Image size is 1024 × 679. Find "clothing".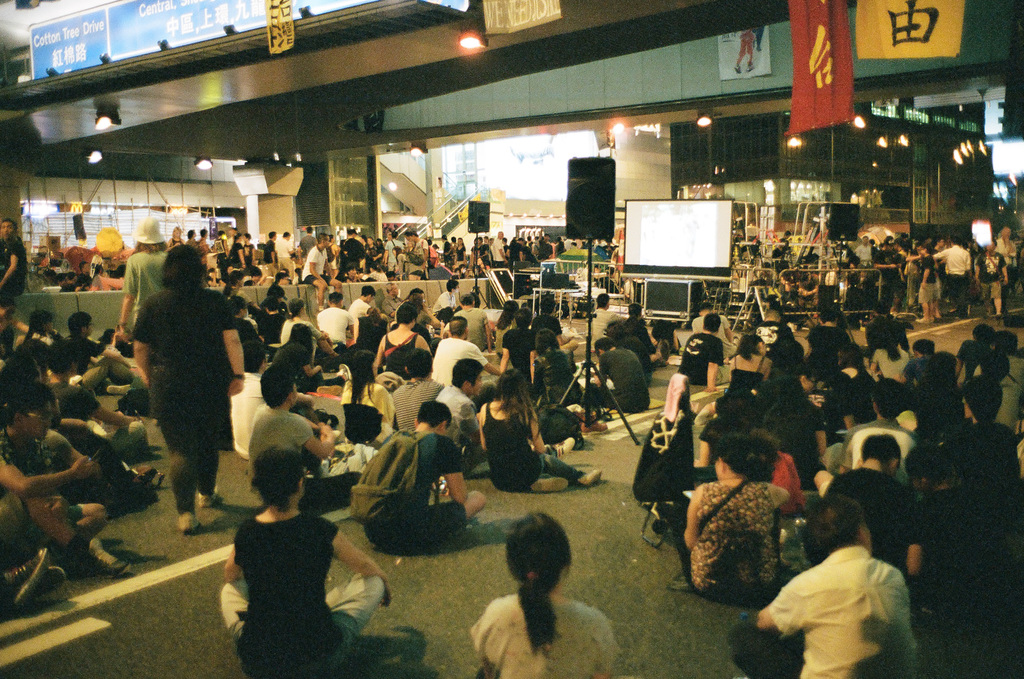
x1=692, y1=313, x2=746, y2=360.
